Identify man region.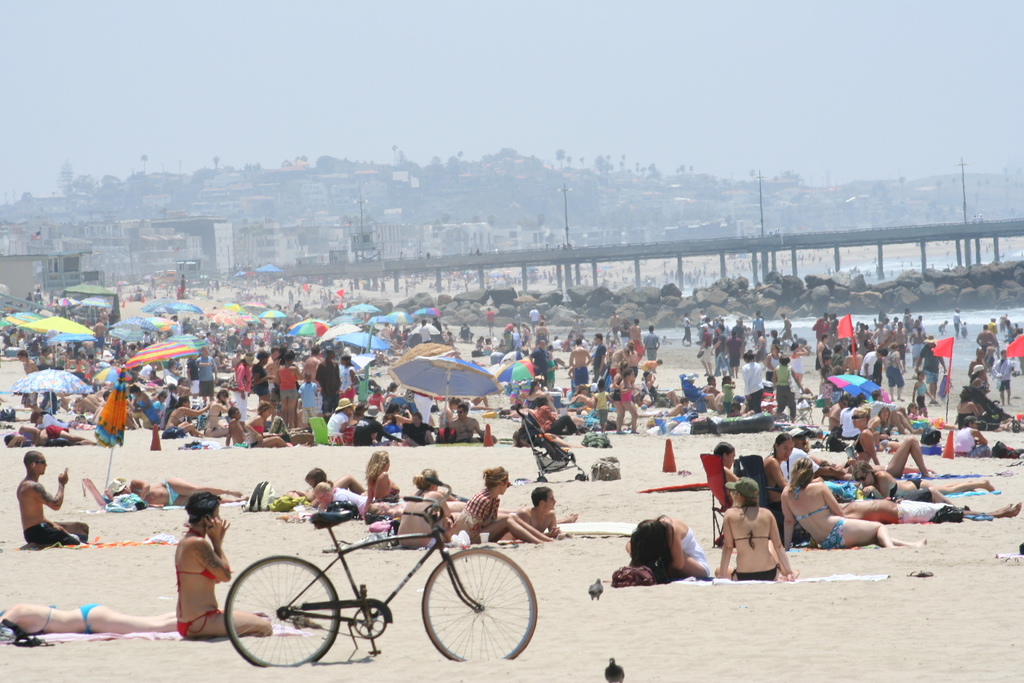
Region: rect(529, 340, 550, 386).
